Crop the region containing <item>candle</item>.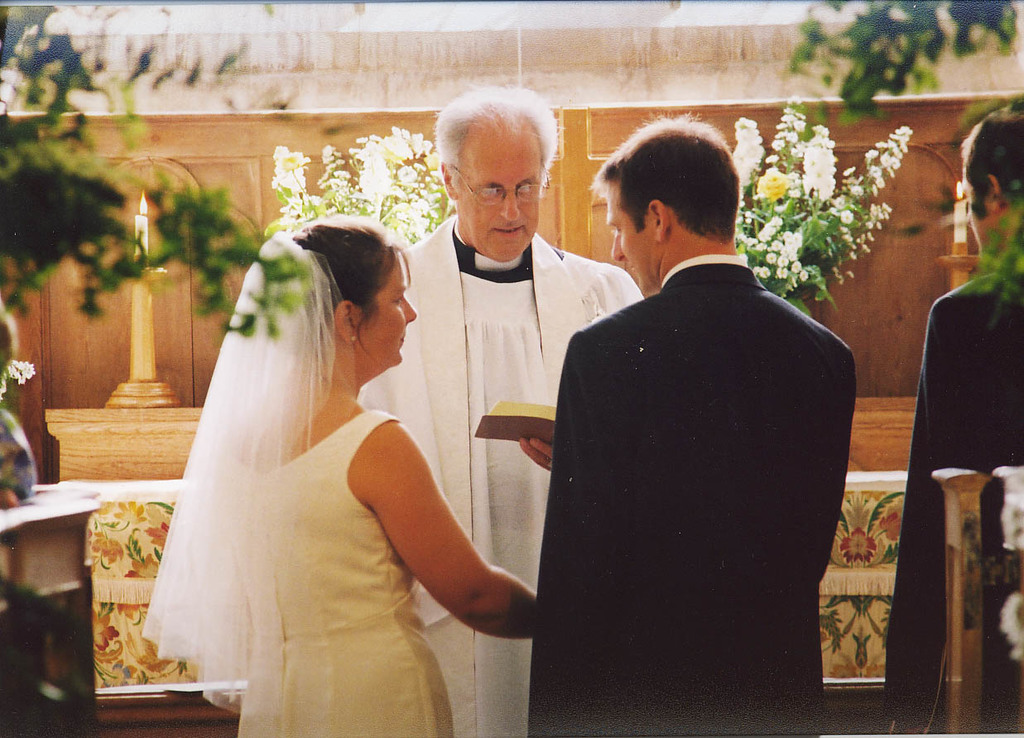
Crop region: bbox=(954, 178, 968, 242).
